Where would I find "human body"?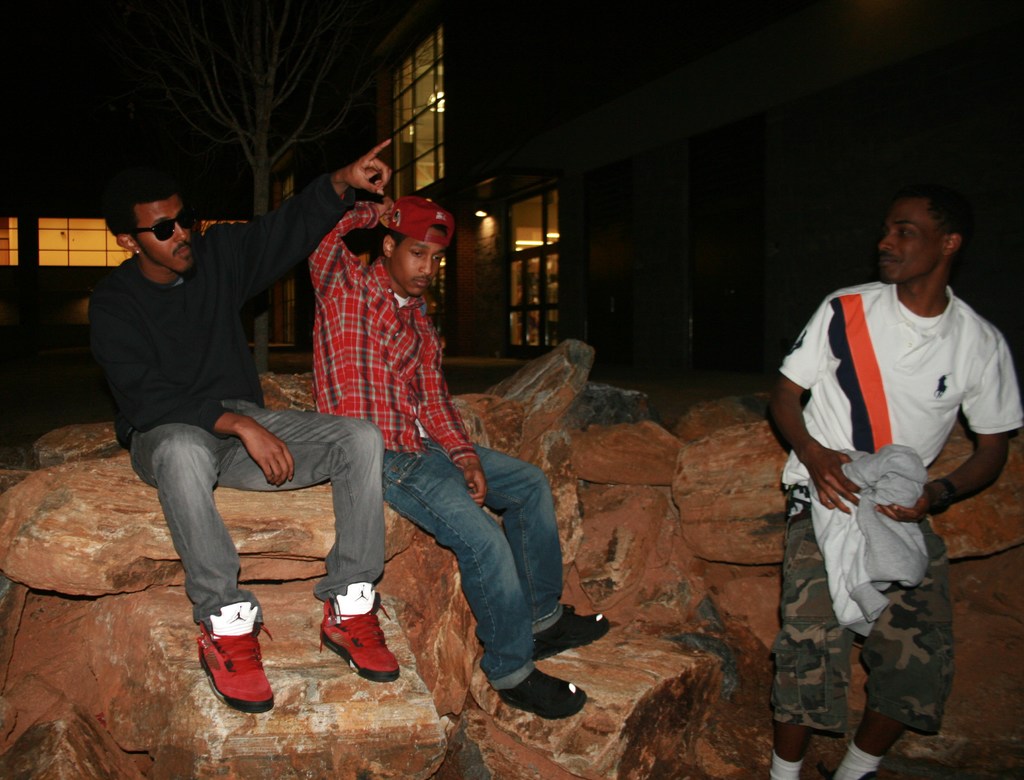
At x1=307, y1=195, x2=611, y2=723.
